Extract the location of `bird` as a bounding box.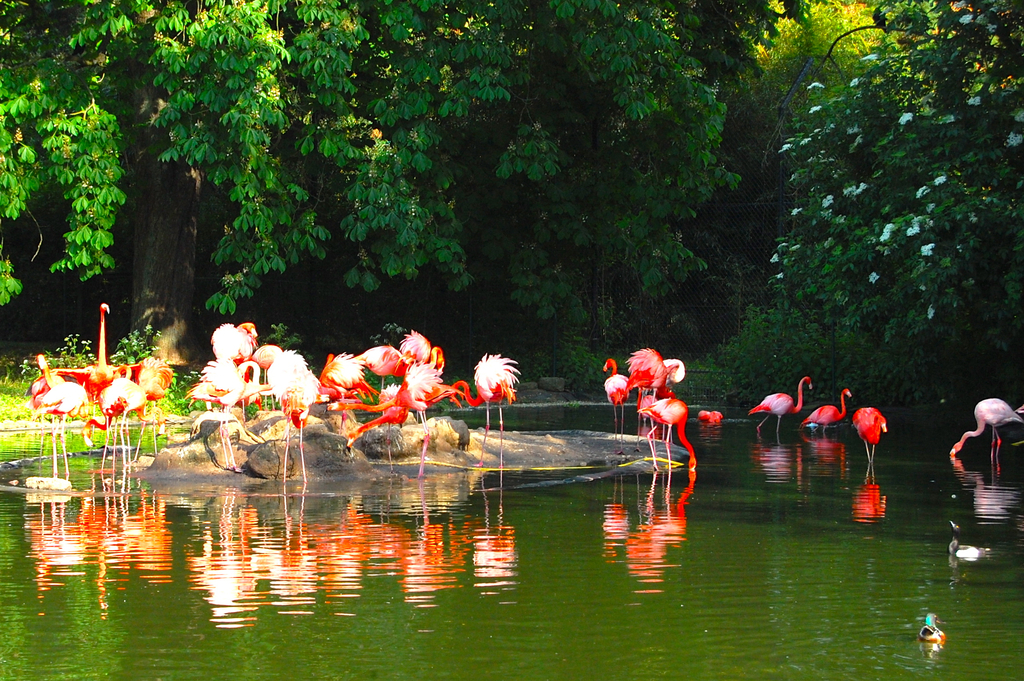
<bbox>951, 518, 993, 562</bbox>.
